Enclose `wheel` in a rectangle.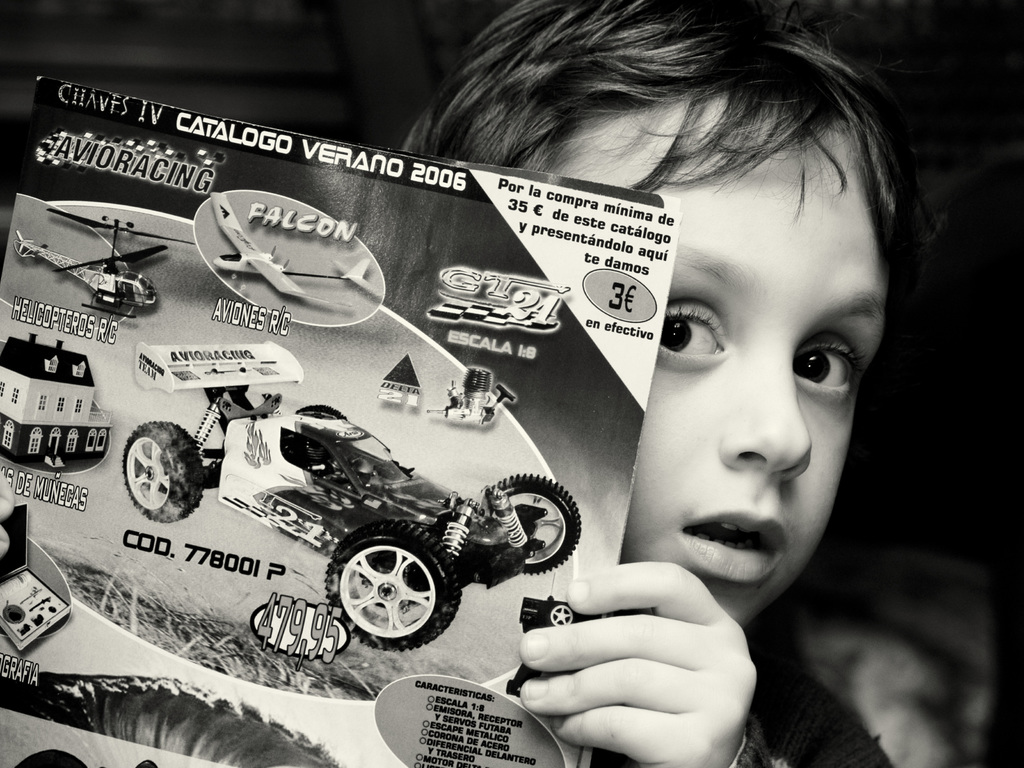
[left=477, top=466, right=584, bottom=574].
